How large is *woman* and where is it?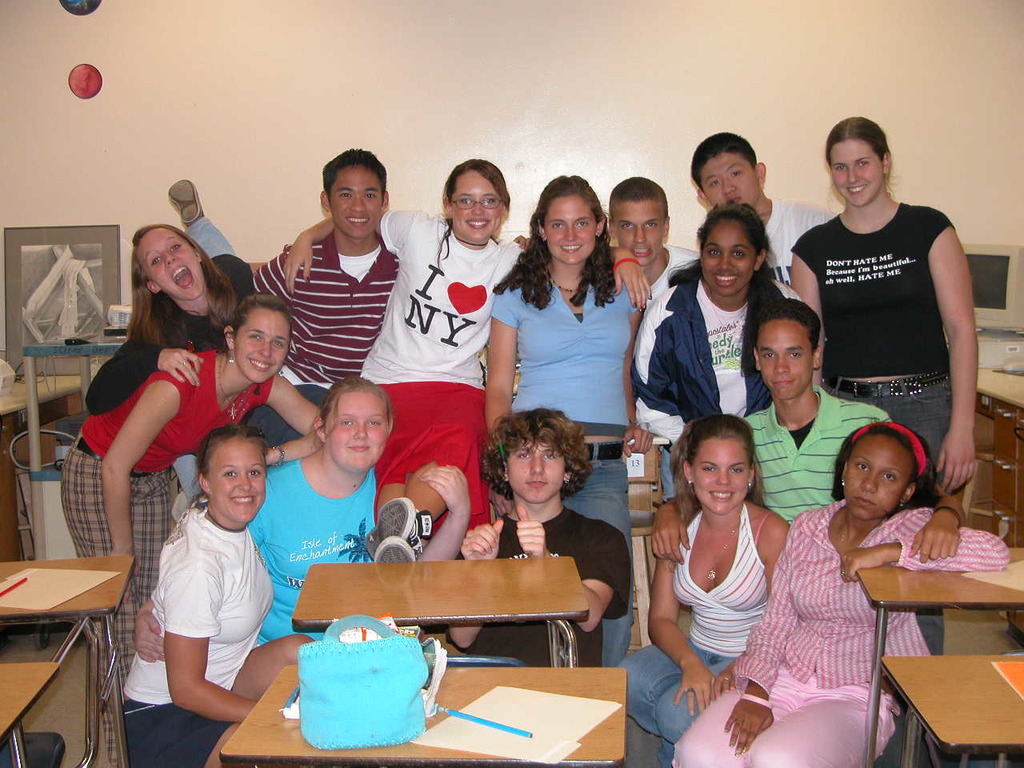
Bounding box: box=[278, 156, 651, 594].
